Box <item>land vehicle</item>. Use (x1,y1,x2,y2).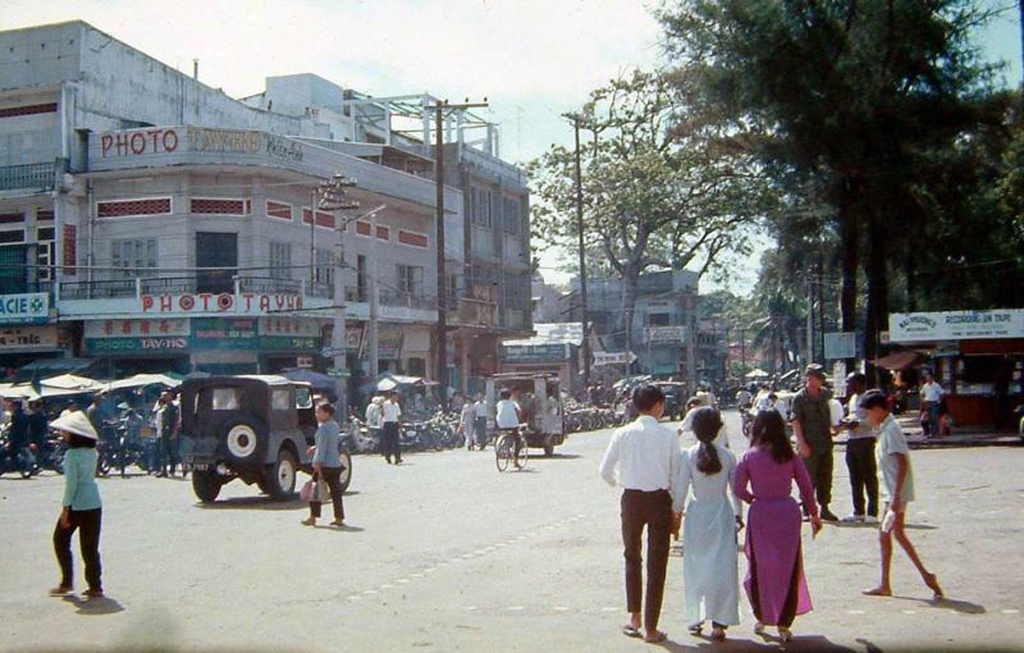
(153,367,342,522).
